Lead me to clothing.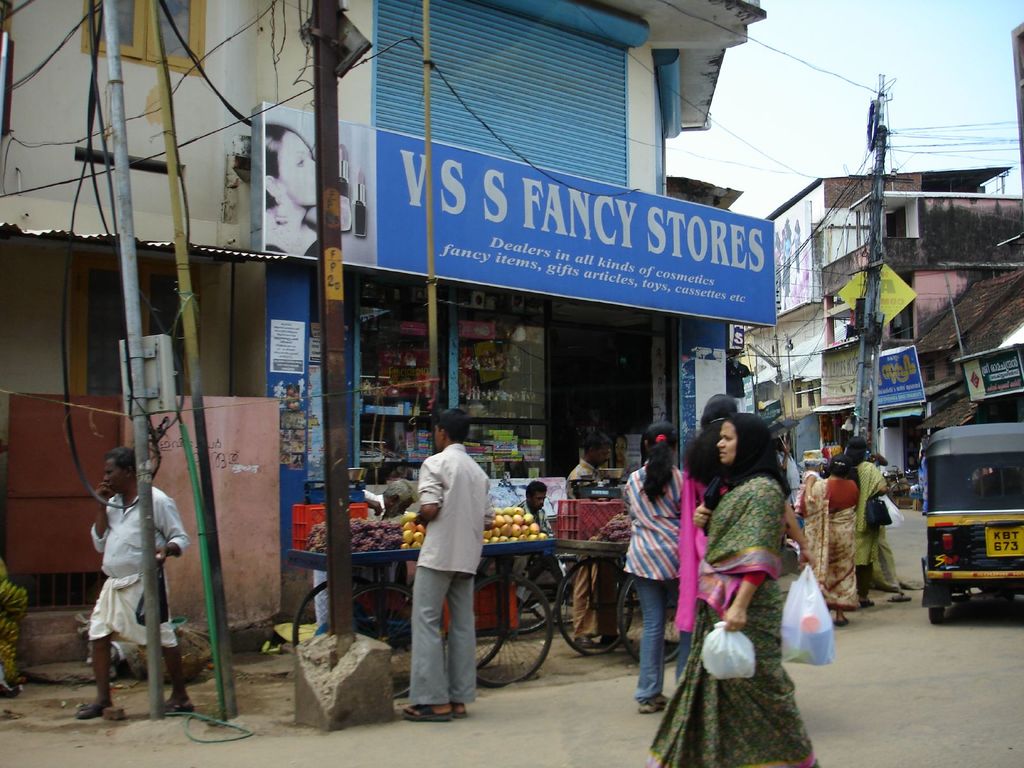
Lead to 678/462/730/689.
